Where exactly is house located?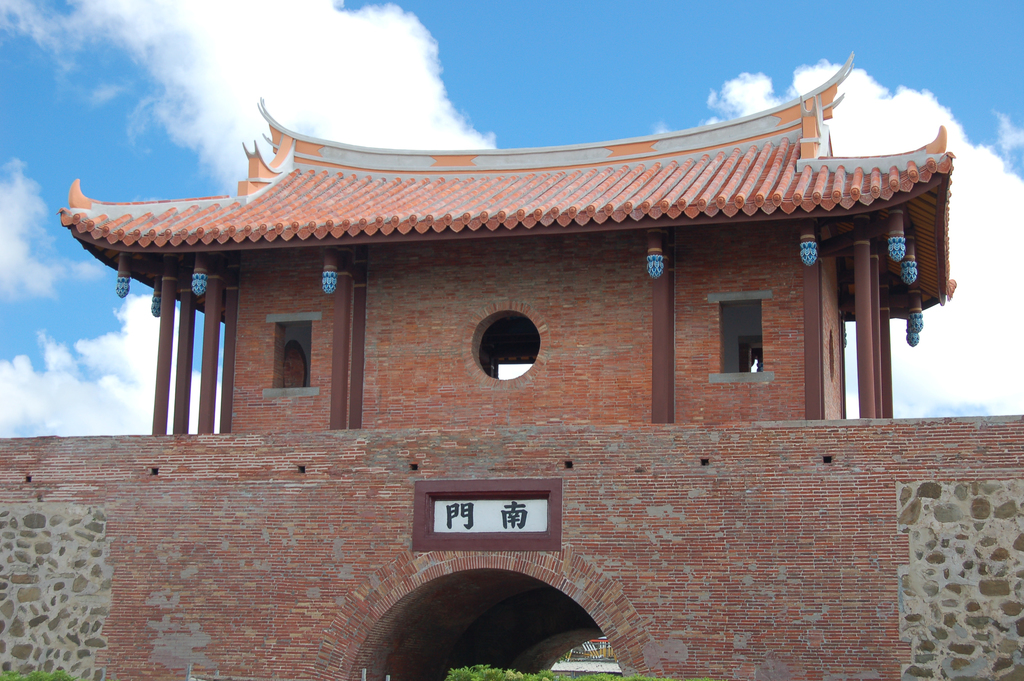
Its bounding box is <box>83,106,940,531</box>.
